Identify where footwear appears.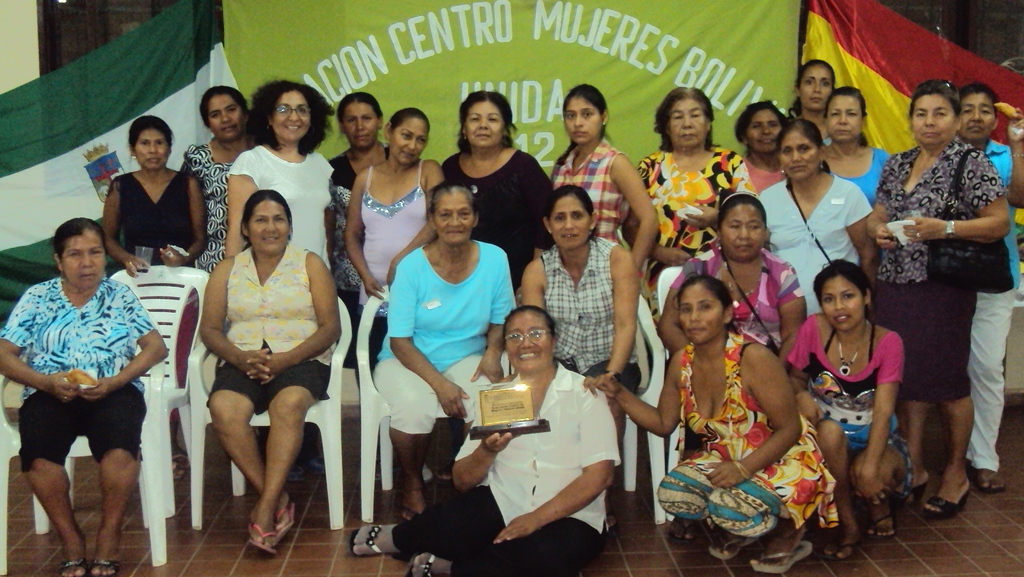
Appears at Rect(84, 559, 120, 576).
